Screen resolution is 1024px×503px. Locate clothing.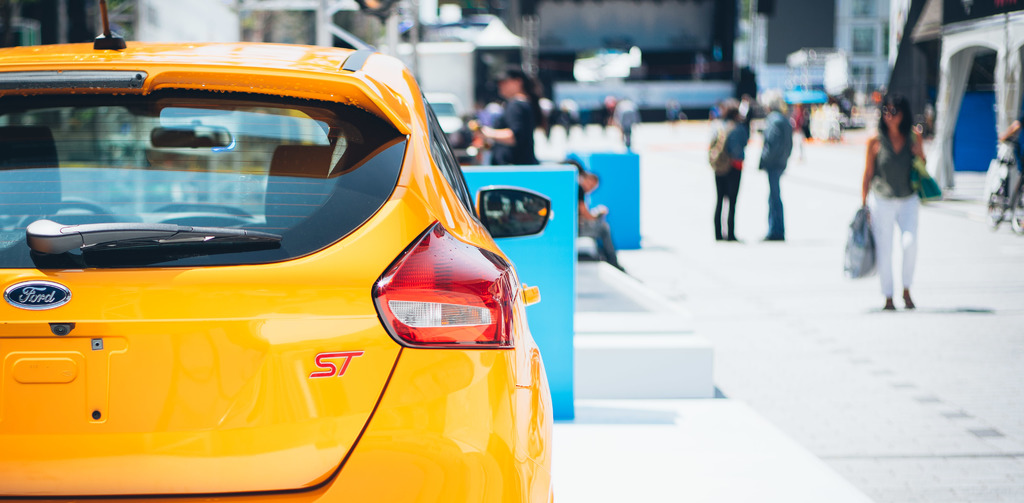
locate(854, 131, 918, 312).
